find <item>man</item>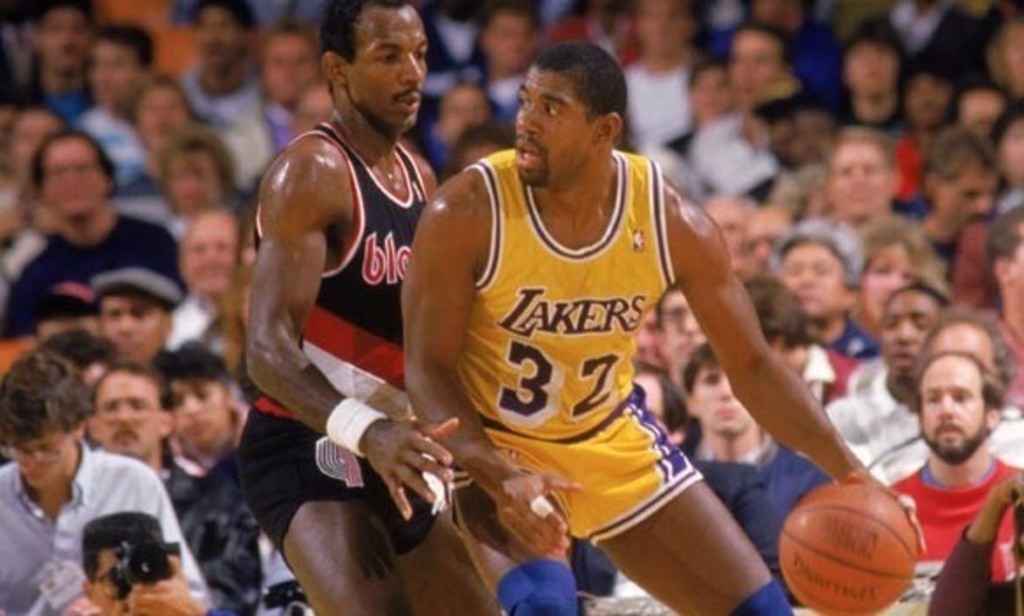
<region>157, 188, 264, 357</region>
